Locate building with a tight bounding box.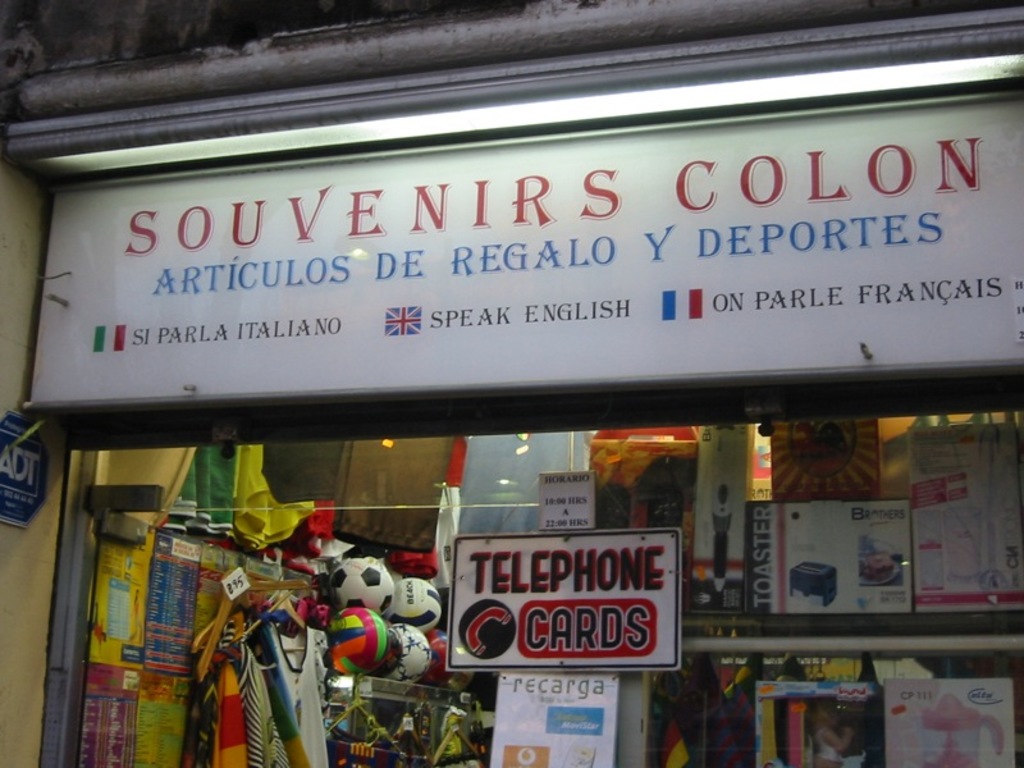
[0,0,1023,767].
